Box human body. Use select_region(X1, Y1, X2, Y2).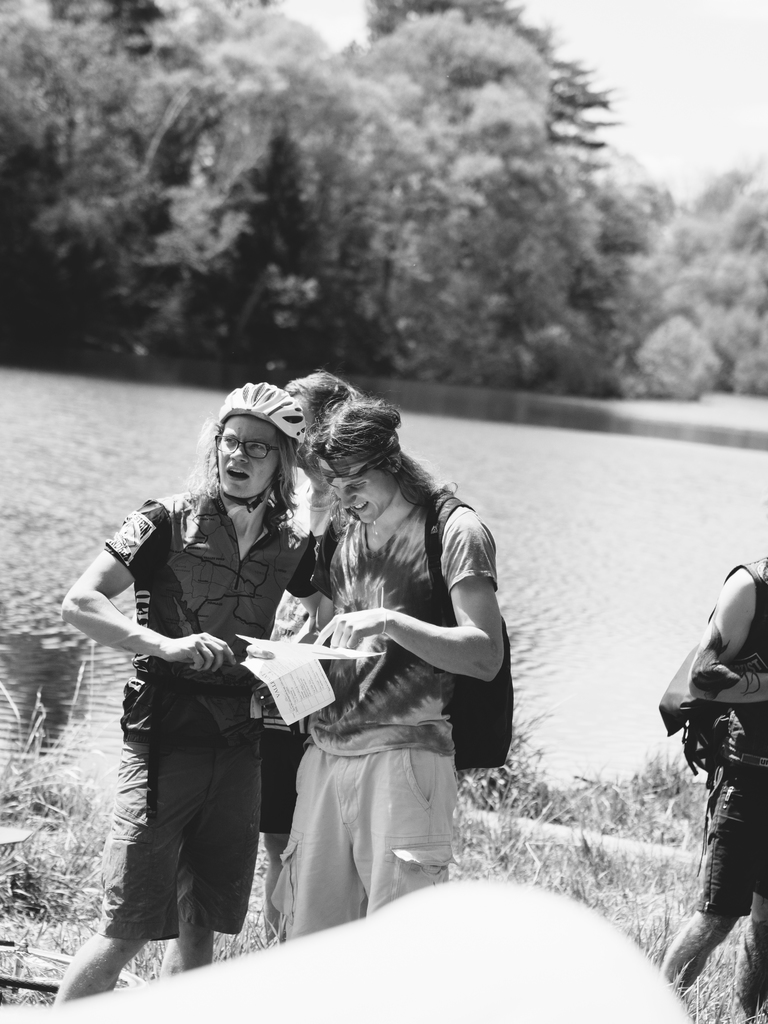
select_region(673, 554, 767, 1023).
